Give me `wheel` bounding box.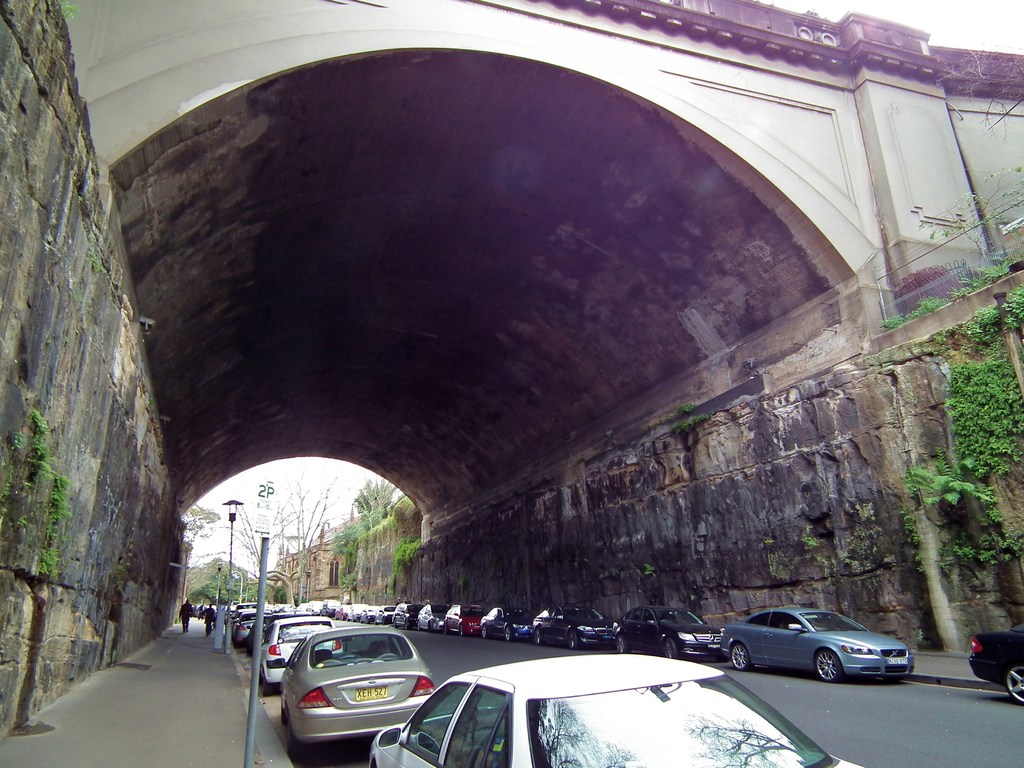
box(279, 733, 311, 767).
